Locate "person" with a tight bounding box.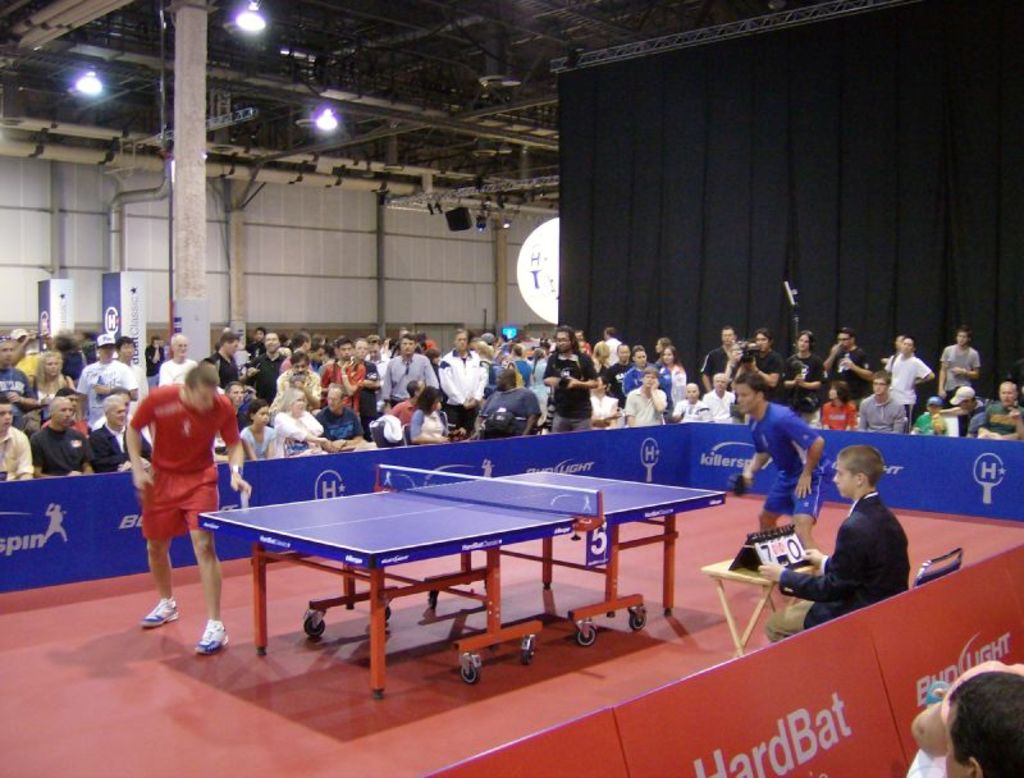
{"x1": 783, "y1": 333, "x2": 829, "y2": 406}.
